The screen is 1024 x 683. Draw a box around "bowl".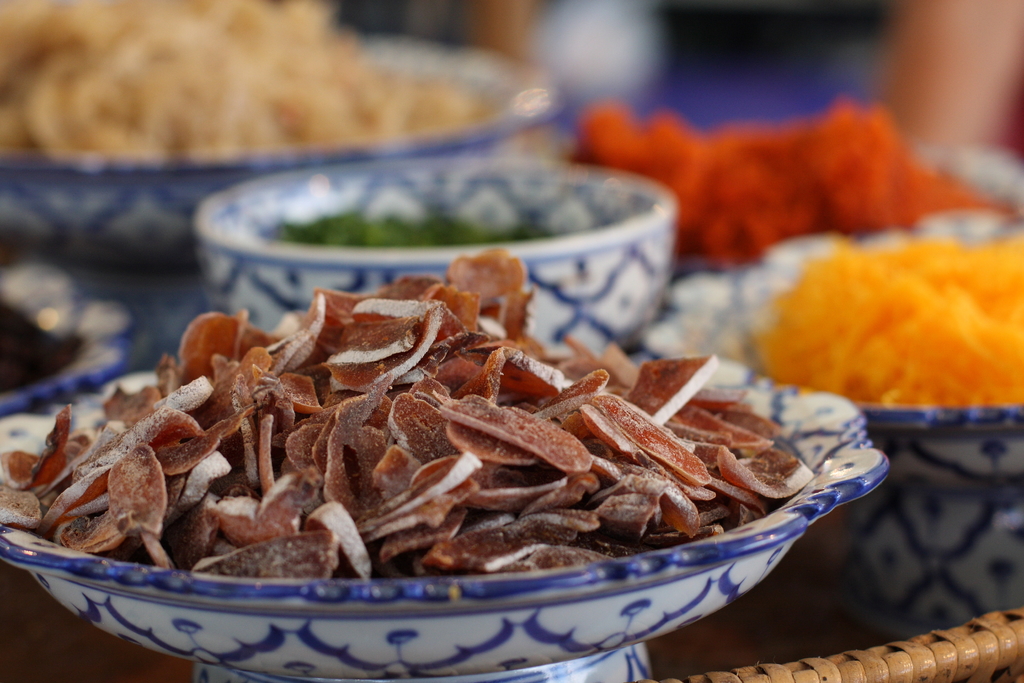
(x1=0, y1=357, x2=886, y2=682).
